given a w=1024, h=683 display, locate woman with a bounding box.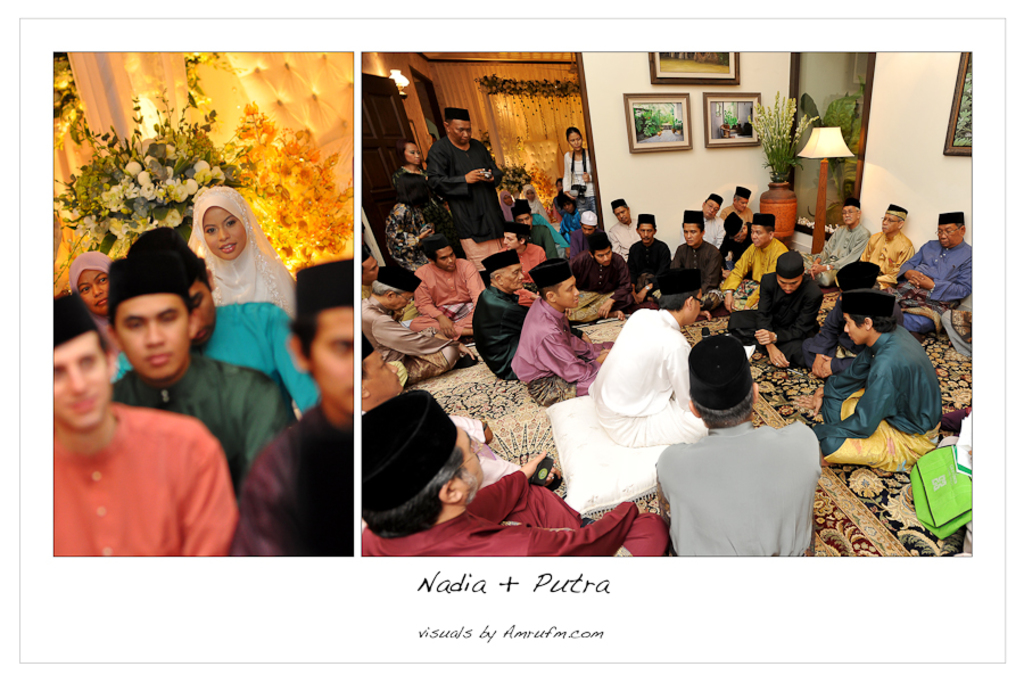
Located: 385, 140, 441, 271.
